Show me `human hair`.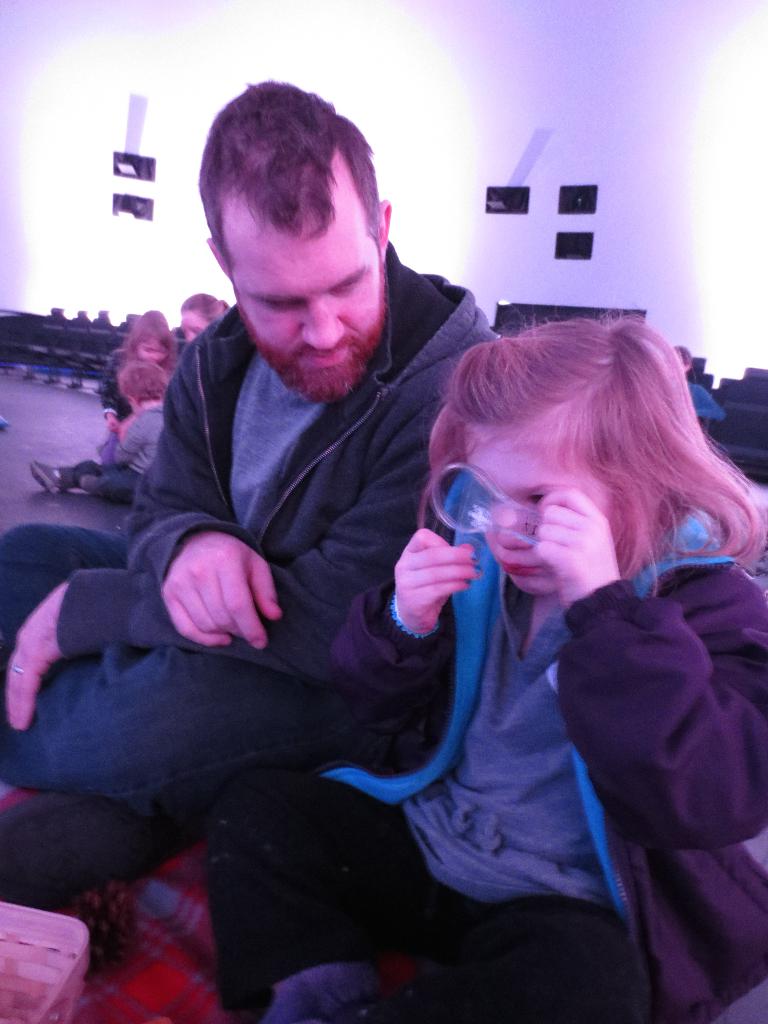
`human hair` is here: <region>198, 72, 381, 278</region>.
